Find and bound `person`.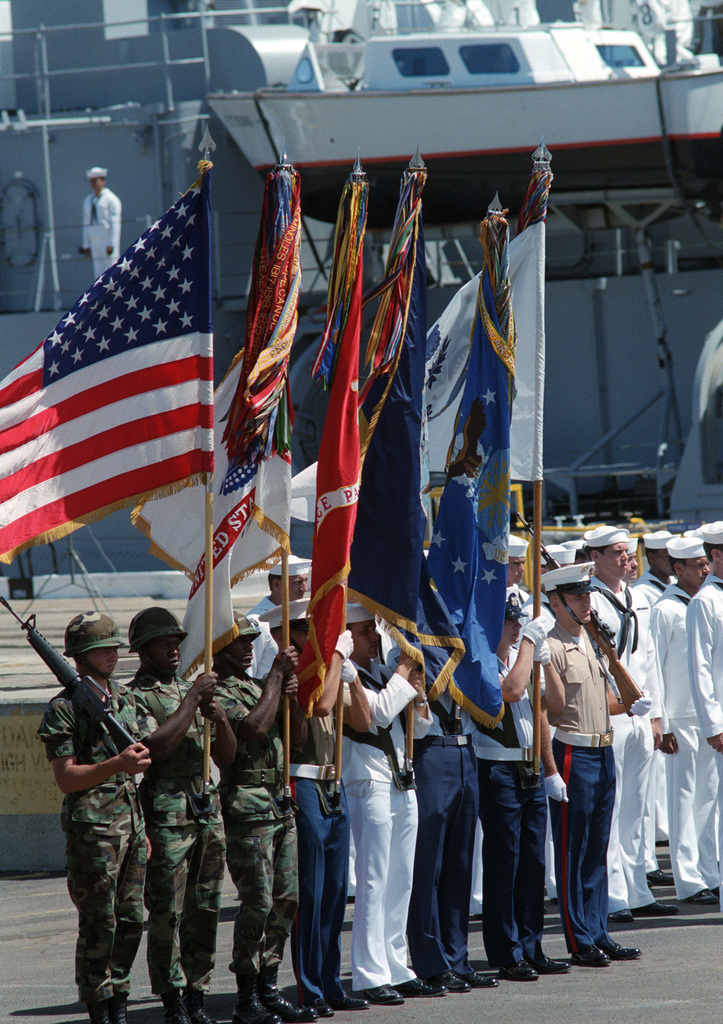
Bound: bbox=[578, 516, 677, 926].
